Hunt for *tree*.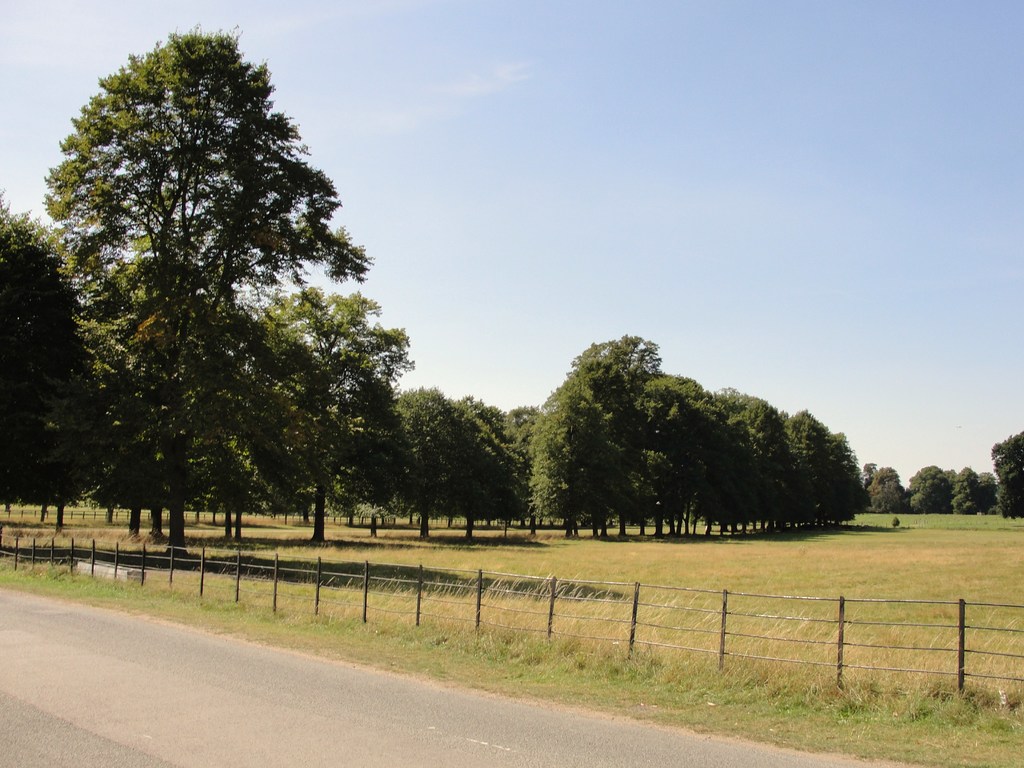
Hunted down at [left=360, top=380, right=550, bottom=549].
